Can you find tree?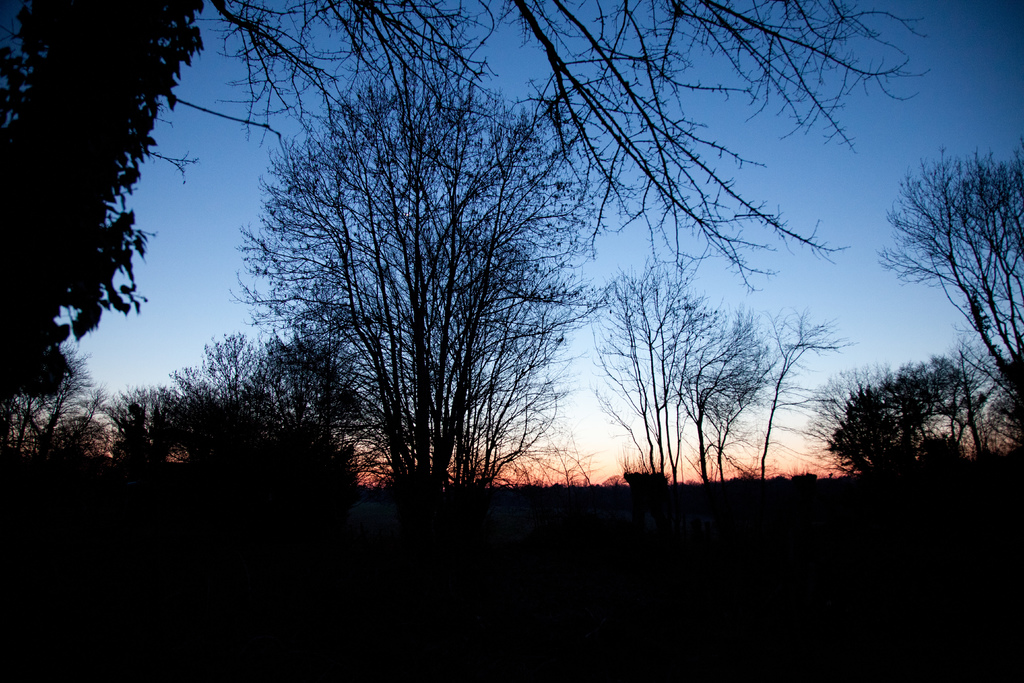
Yes, bounding box: BBox(870, 150, 1023, 418).
